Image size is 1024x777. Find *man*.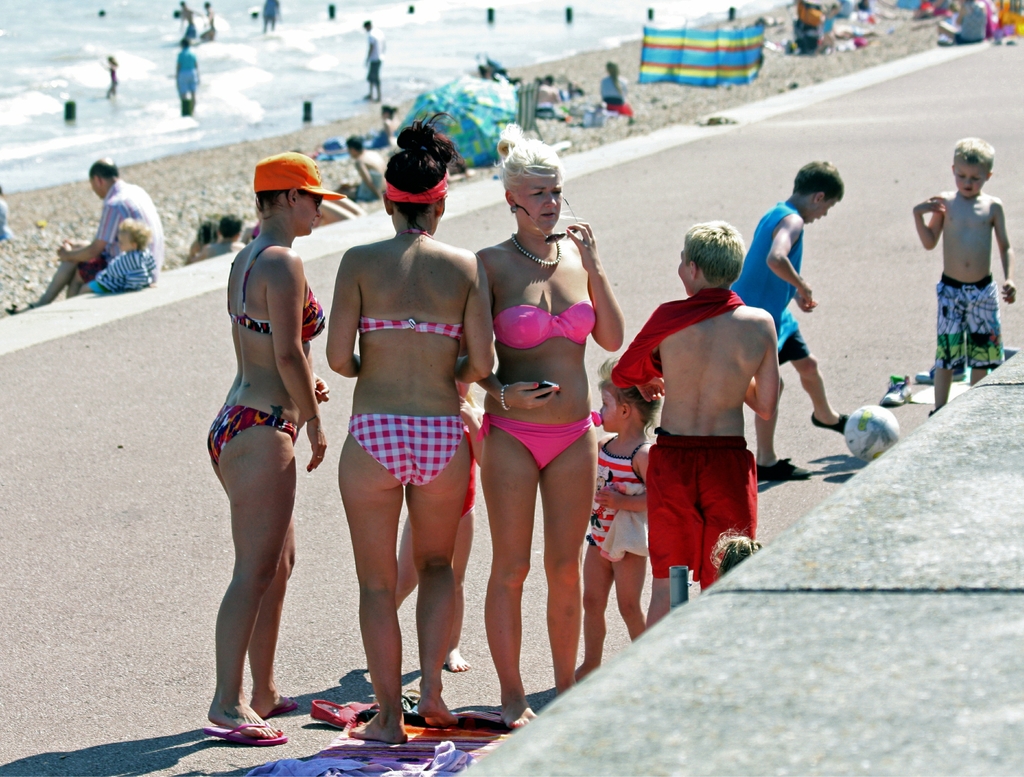
<bbox>172, 40, 201, 113</bbox>.
